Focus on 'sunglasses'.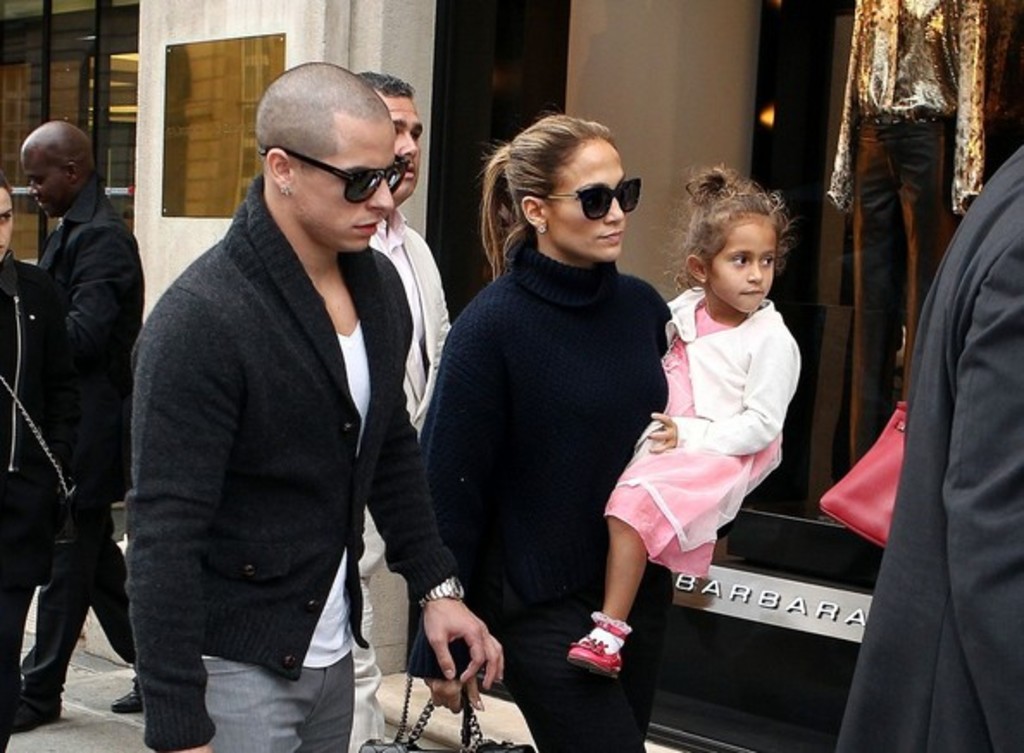
Focused at bbox=[534, 176, 643, 222].
